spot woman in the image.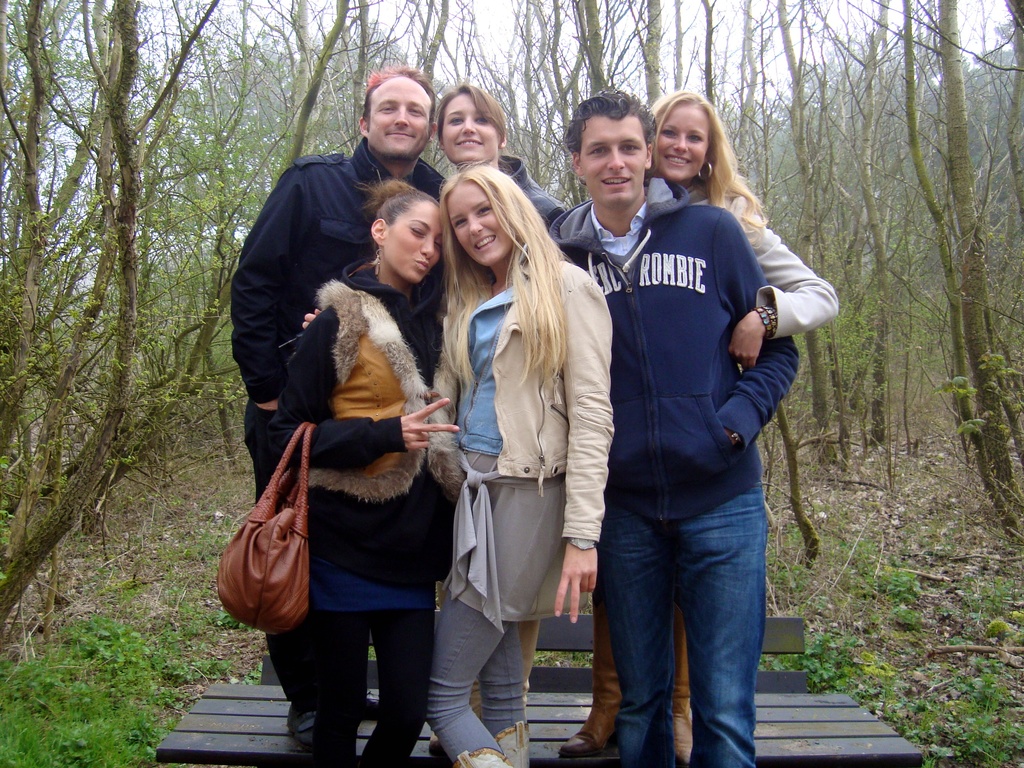
woman found at pyautogui.locateOnScreen(428, 82, 570, 756).
